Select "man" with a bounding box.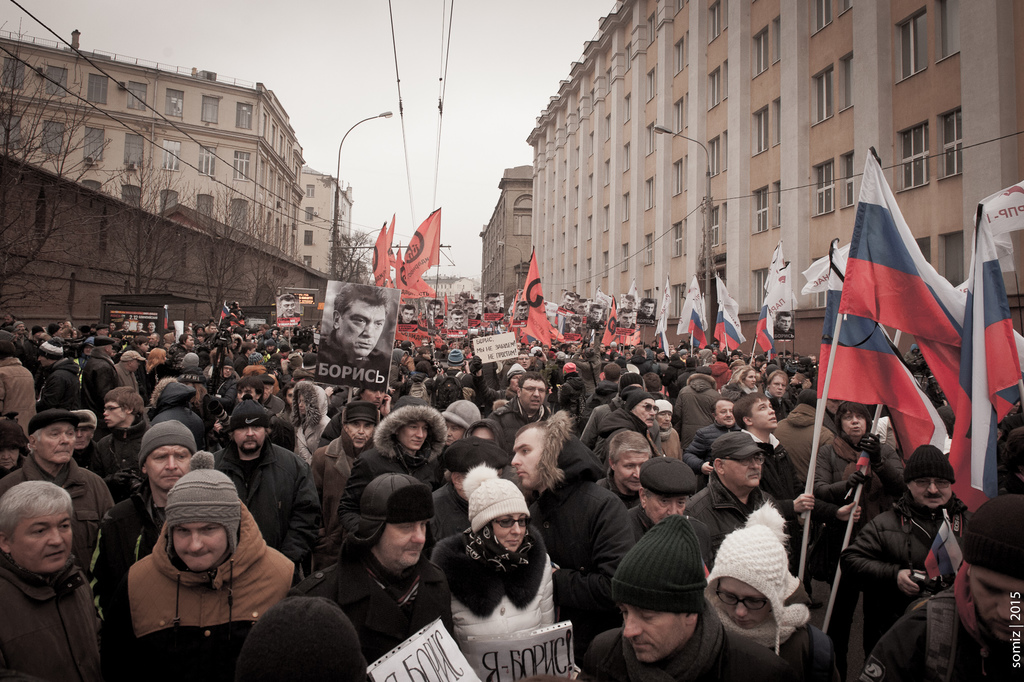
<bbox>682, 397, 737, 483</bbox>.
